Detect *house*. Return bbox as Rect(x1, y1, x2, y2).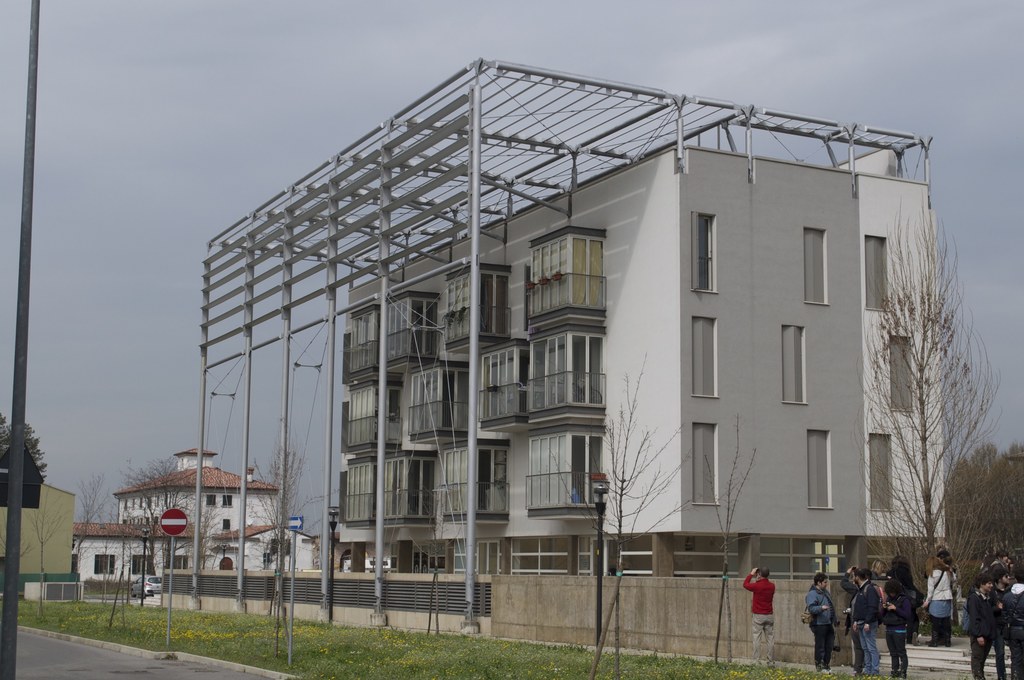
Rect(296, 135, 955, 591).
